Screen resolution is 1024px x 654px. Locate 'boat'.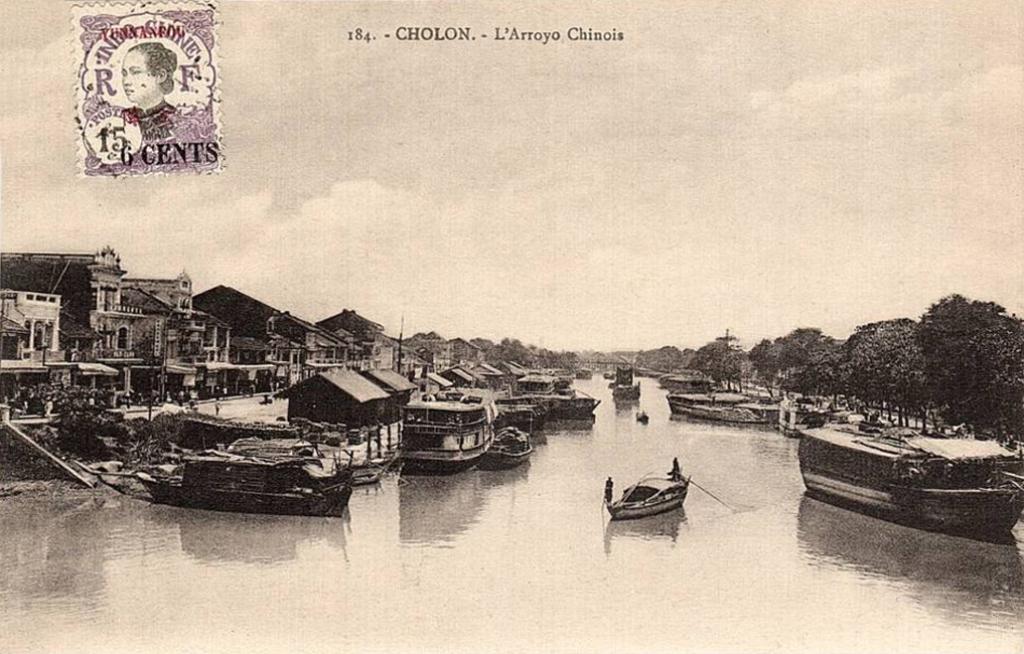
pyautogui.locateOnScreen(600, 465, 694, 516).
